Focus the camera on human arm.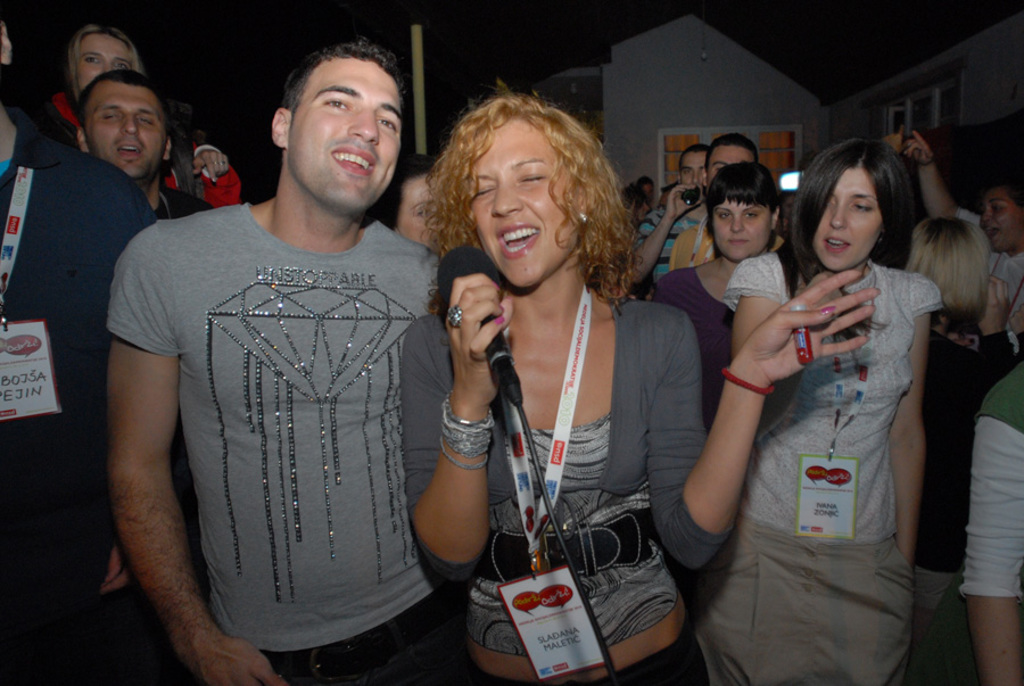
Focus region: (419,281,511,608).
